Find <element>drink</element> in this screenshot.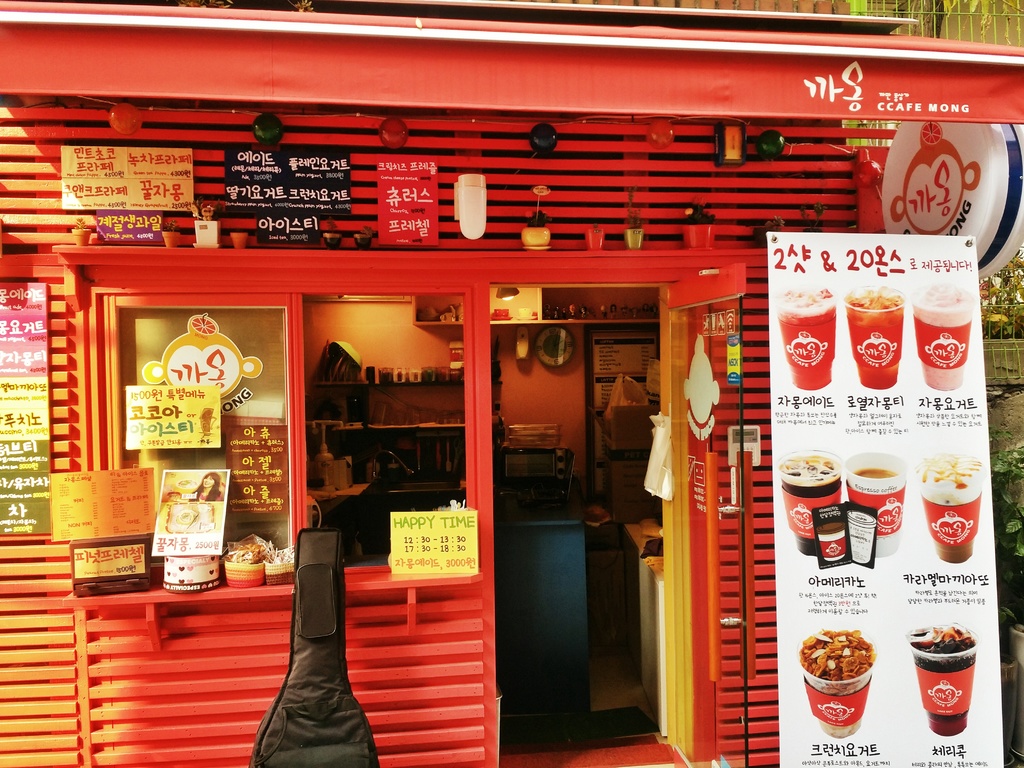
The bounding box for <element>drink</element> is x1=842 y1=285 x2=908 y2=392.
